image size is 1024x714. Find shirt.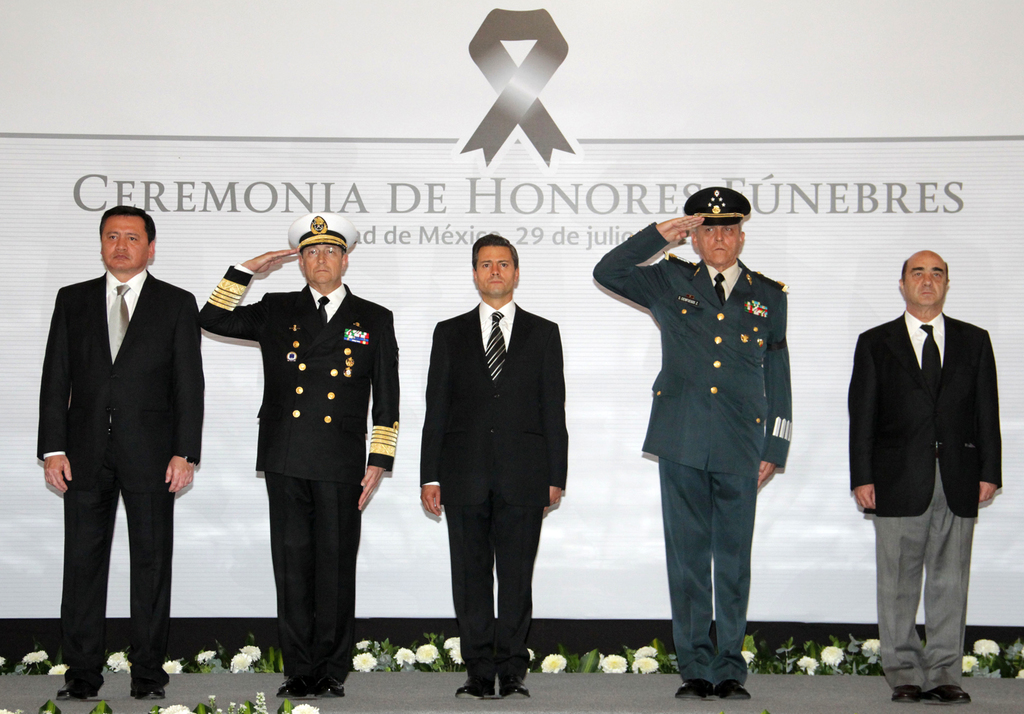
706:263:744:309.
